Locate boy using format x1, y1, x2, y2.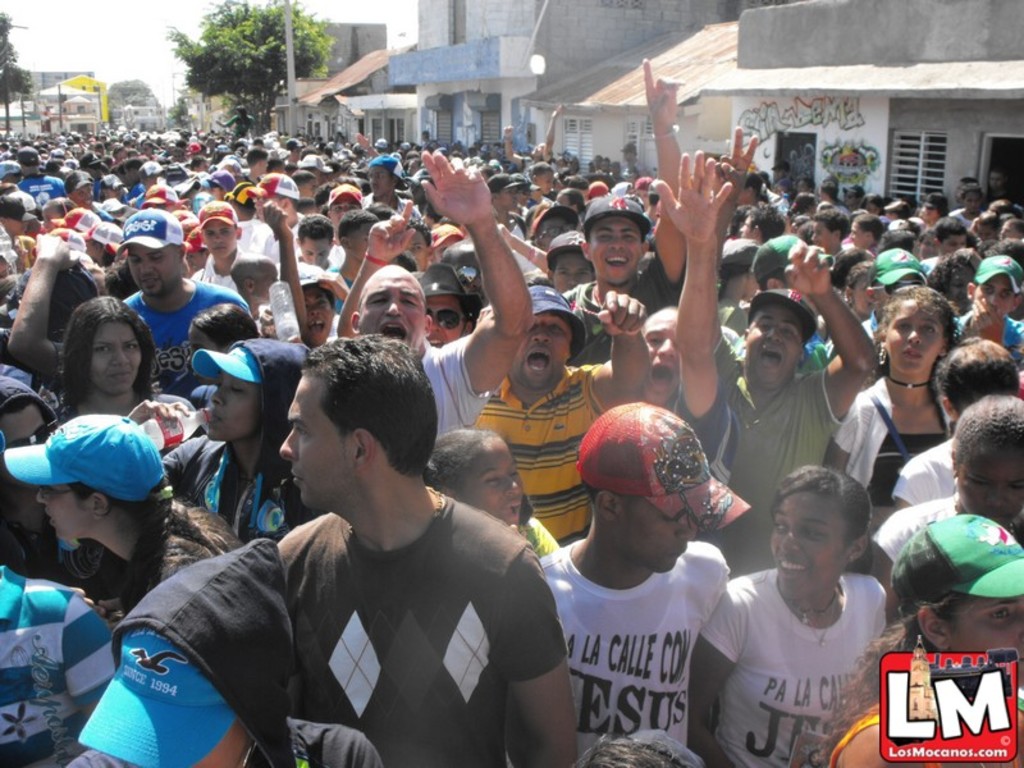
544, 227, 593, 294.
